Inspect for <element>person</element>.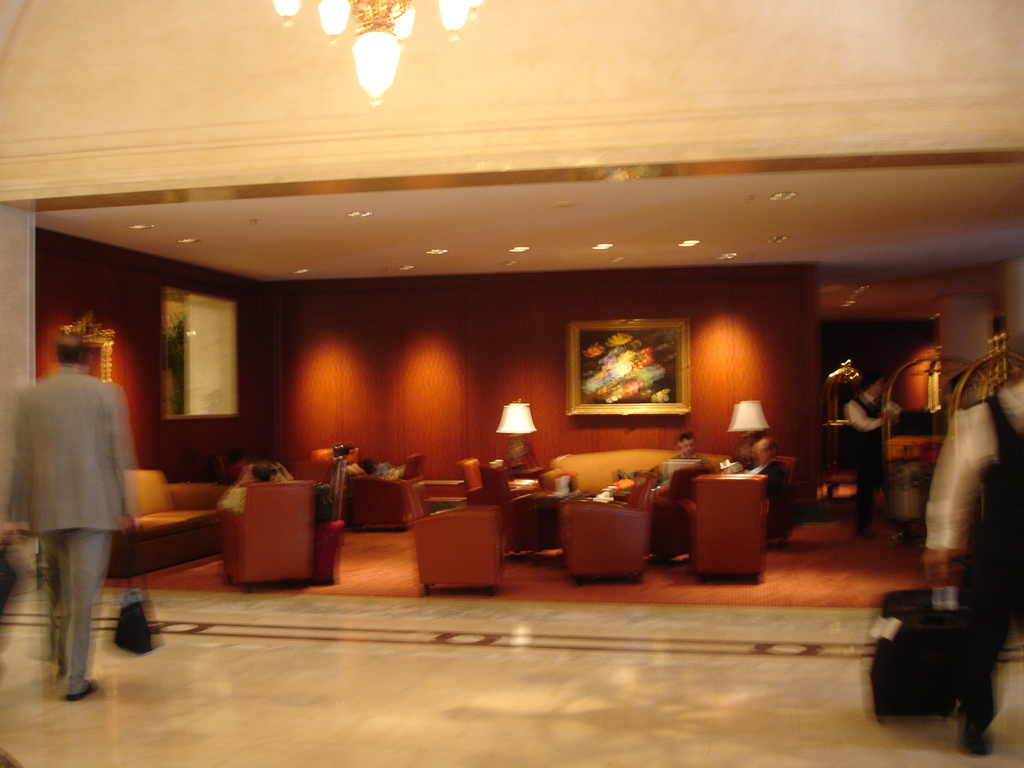
Inspection: (left=742, top=440, right=781, bottom=519).
